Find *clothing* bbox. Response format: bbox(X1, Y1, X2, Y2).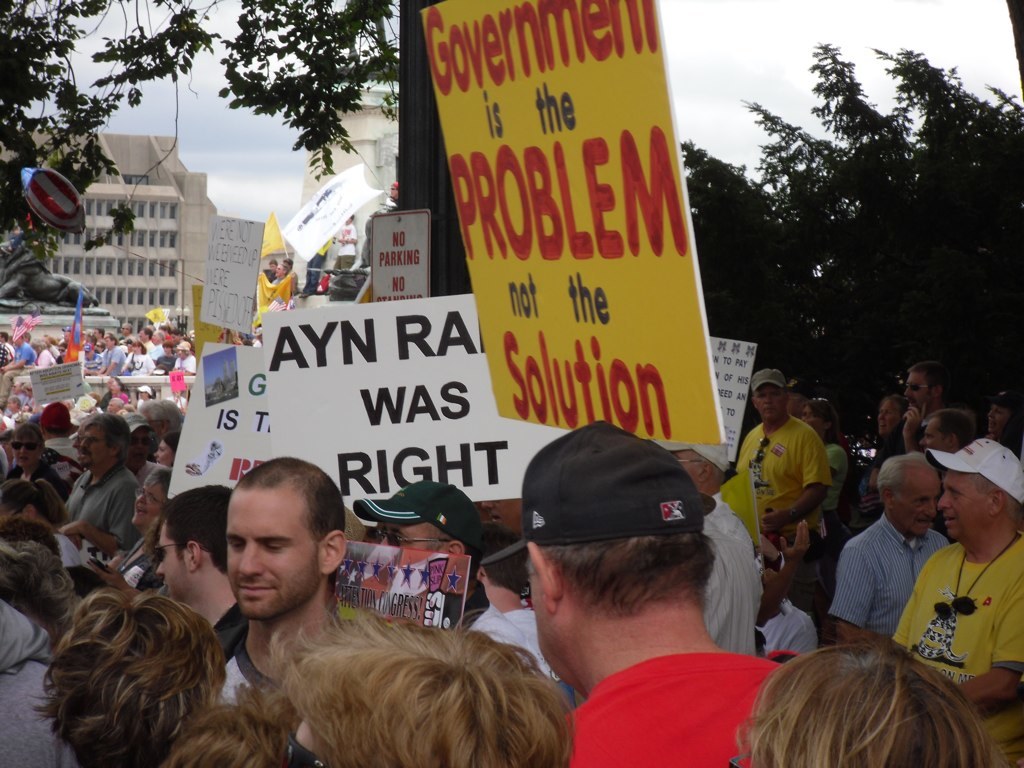
bbox(64, 466, 139, 551).
